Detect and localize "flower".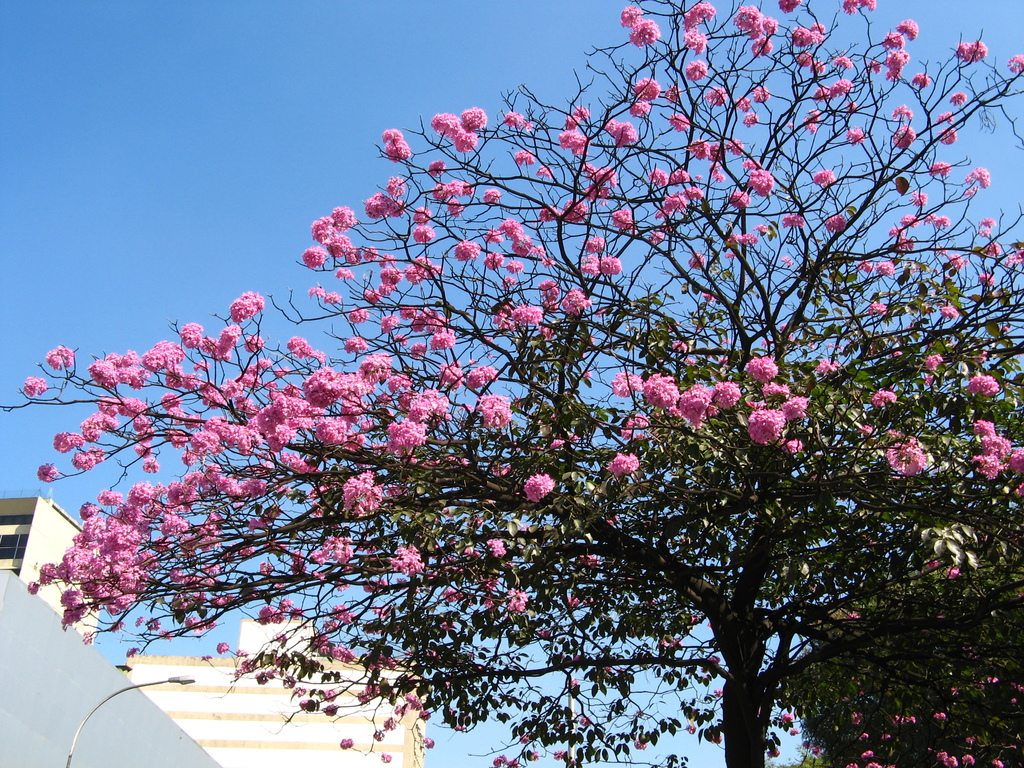
Localized at {"left": 893, "top": 17, "right": 915, "bottom": 41}.
